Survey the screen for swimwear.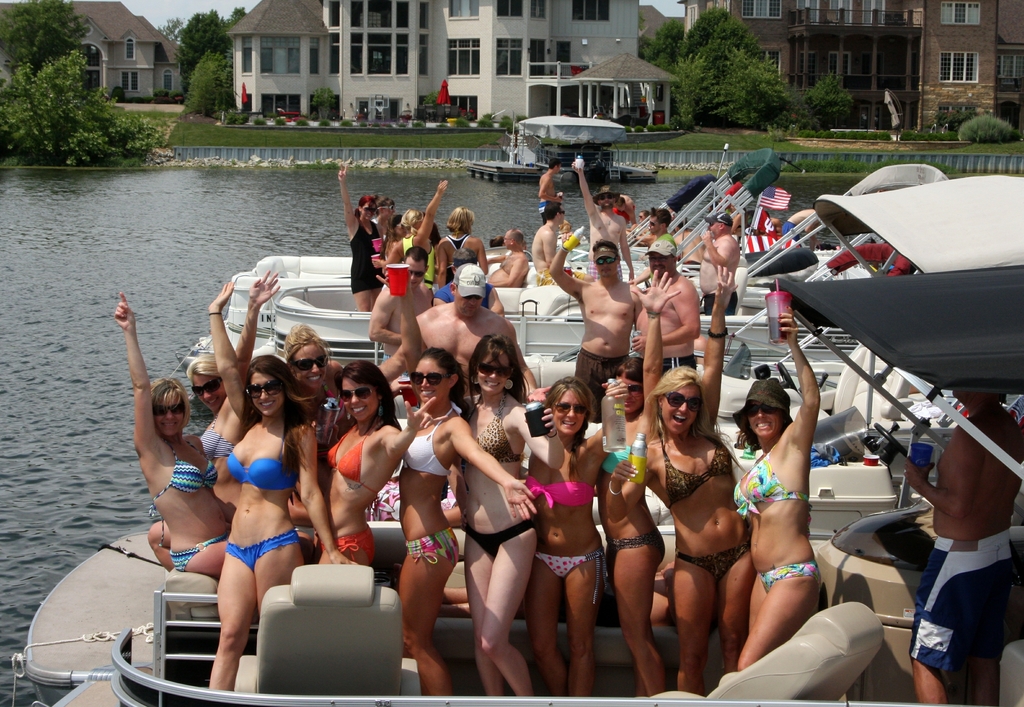
Survey found: box=[202, 419, 234, 456].
